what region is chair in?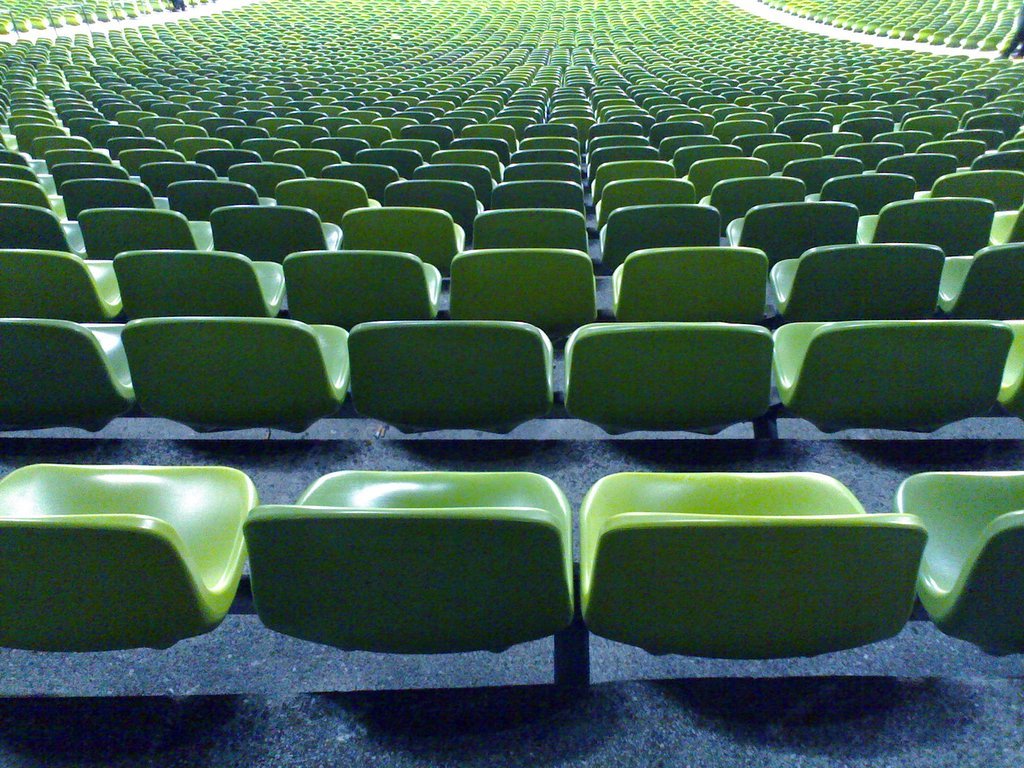
x1=208 y1=198 x2=346 y2=267.
